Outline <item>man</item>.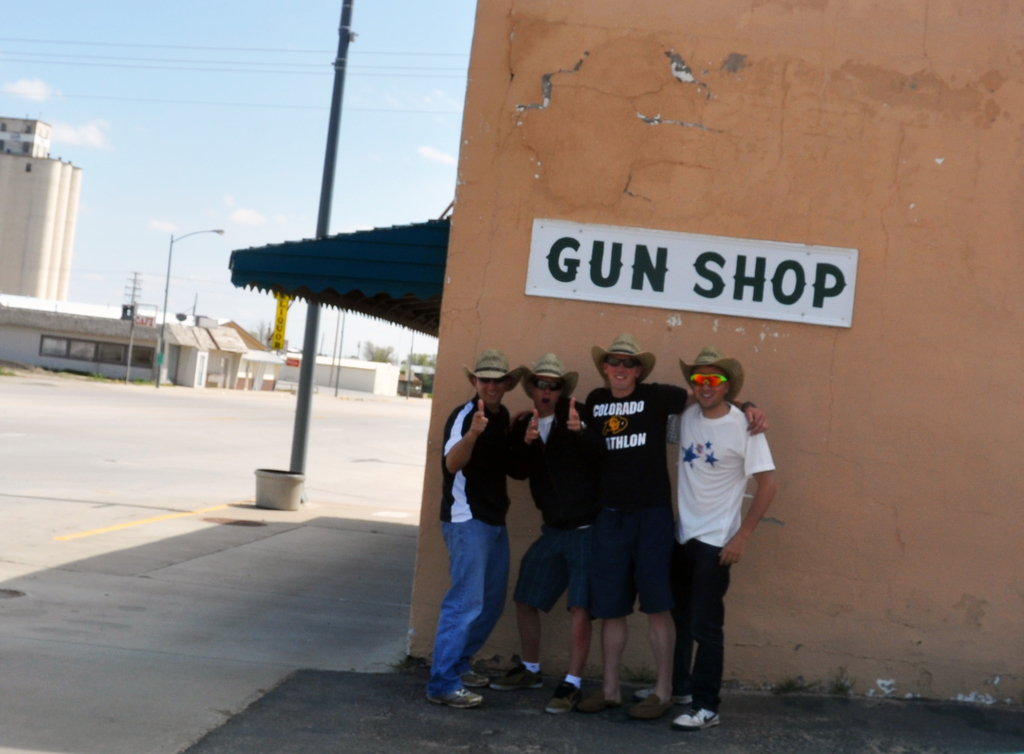
Outline: (left=579, top=328, right=766, bottom=720).
